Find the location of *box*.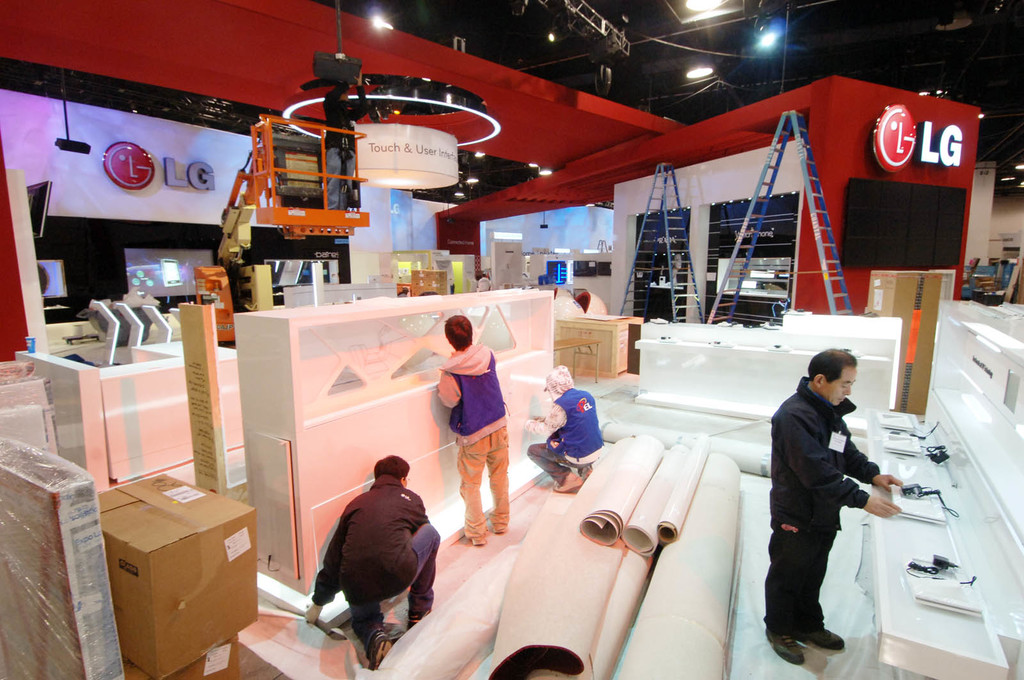
Location: (862, 267, 943, 415).
